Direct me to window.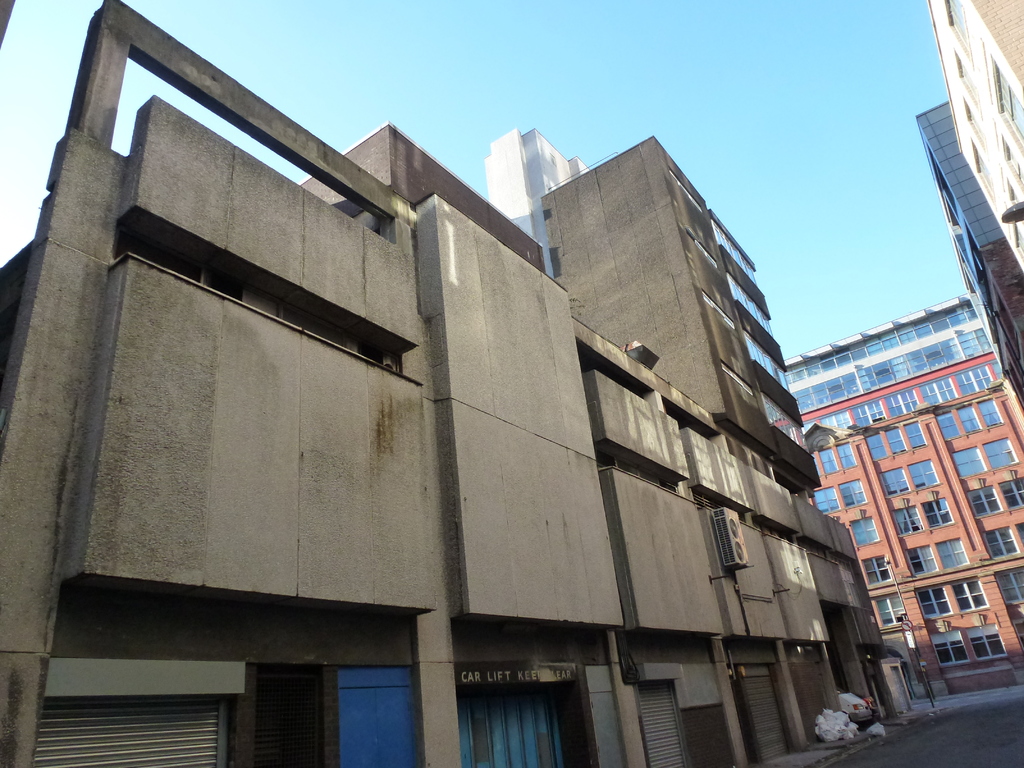
Direction: [921, 380, 957, 407].
